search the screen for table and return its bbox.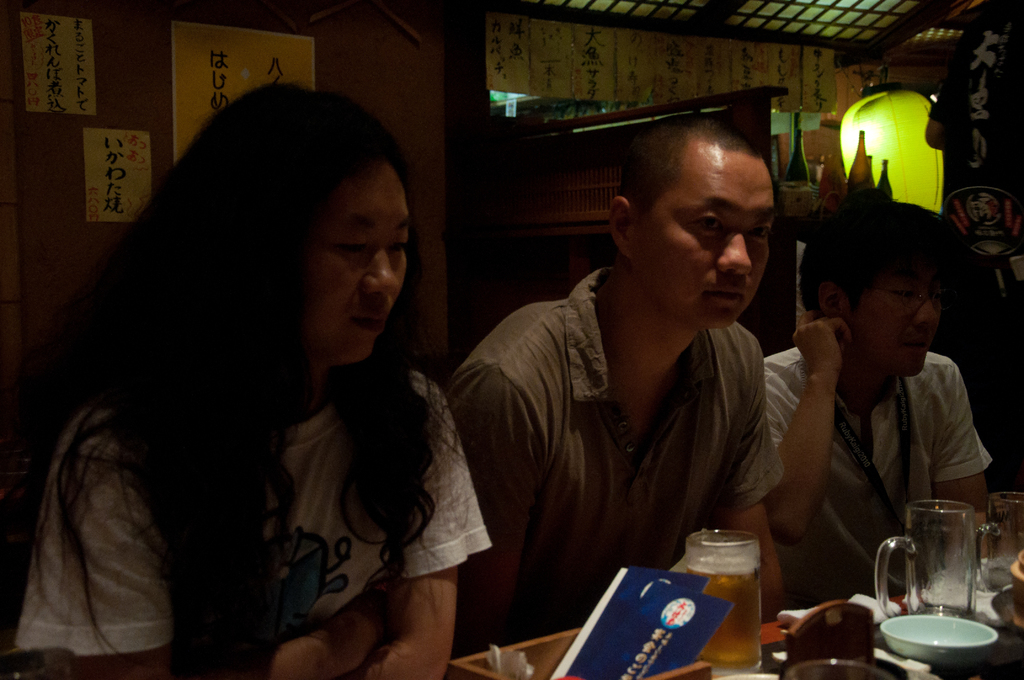
Found: 399:476:1023:679.
